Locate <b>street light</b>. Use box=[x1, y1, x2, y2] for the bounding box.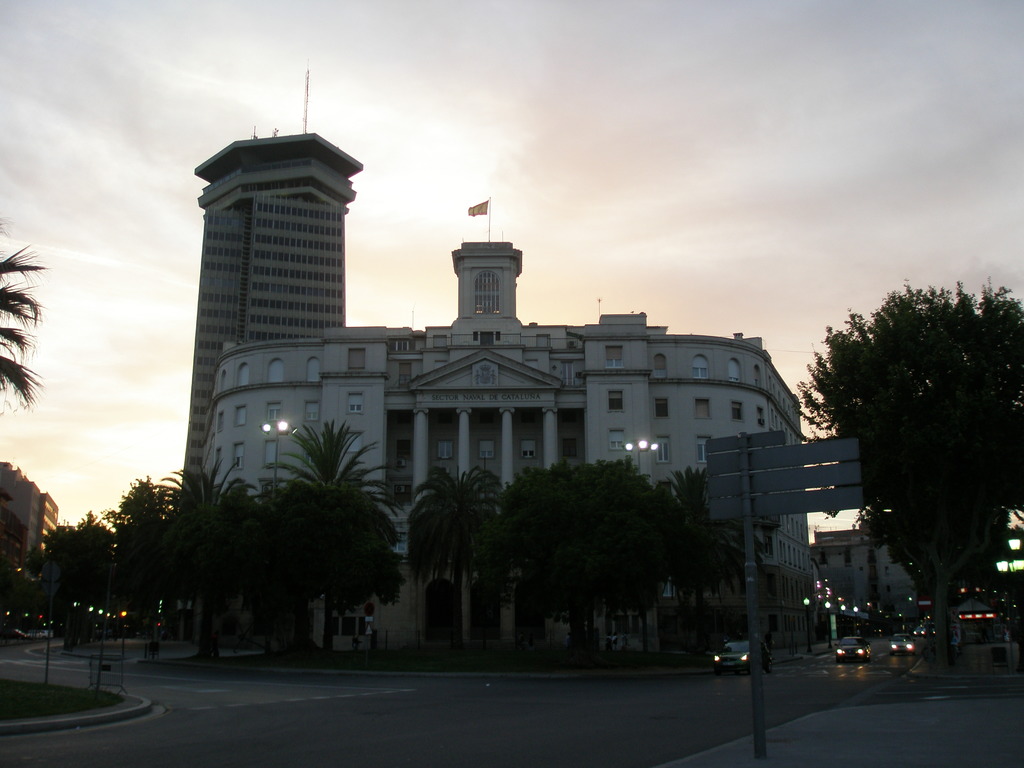
box=[822, 599, 832, 649].
